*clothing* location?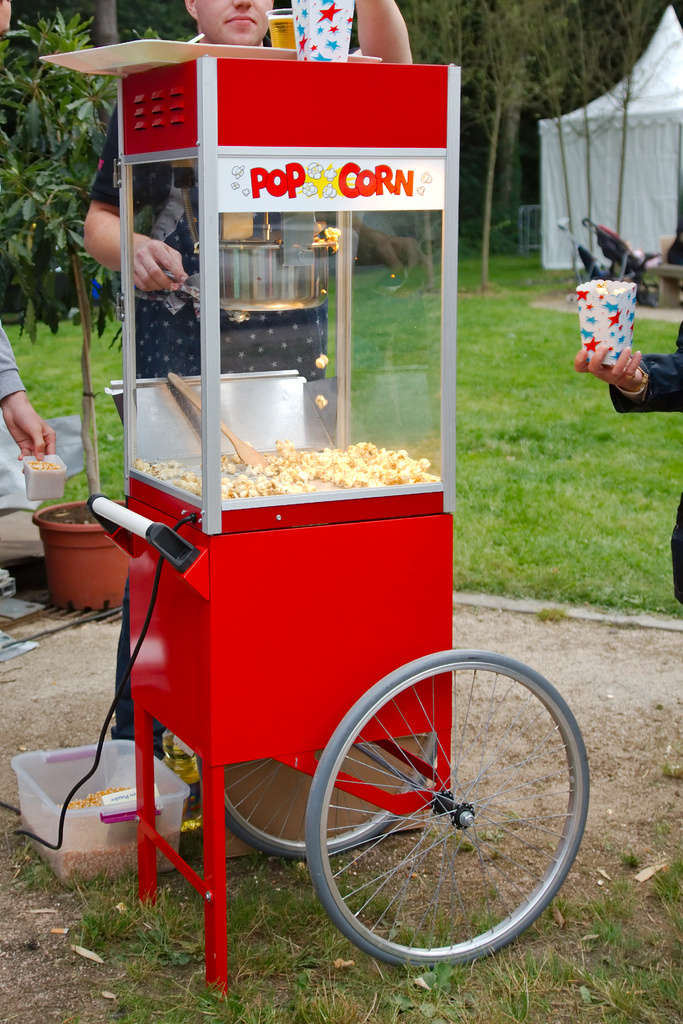
[85,27,338,755]
